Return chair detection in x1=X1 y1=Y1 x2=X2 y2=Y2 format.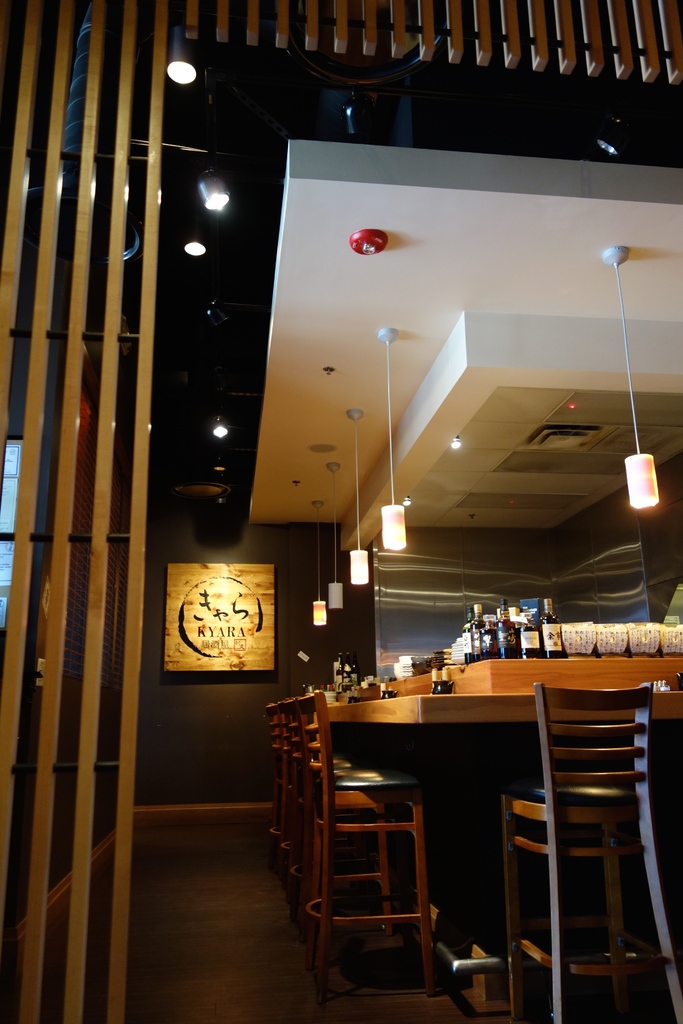
x1=539 y1=678 x2=672 y2=1023.
